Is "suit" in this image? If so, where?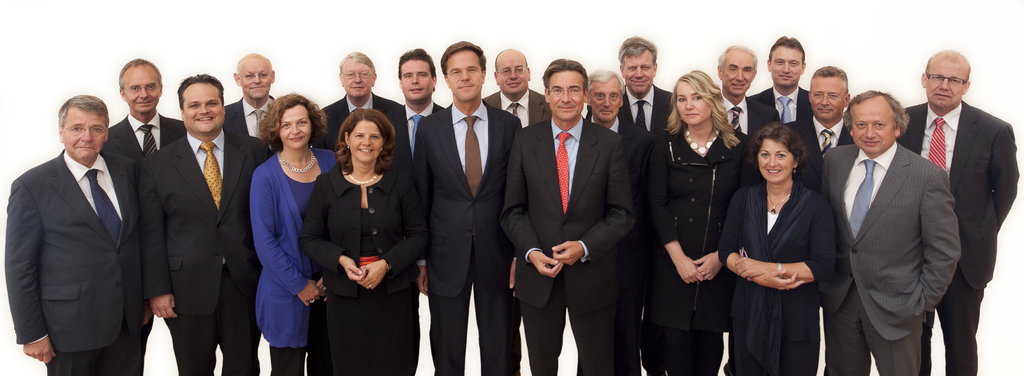
Yes, at 497, 114, 634, 375.
